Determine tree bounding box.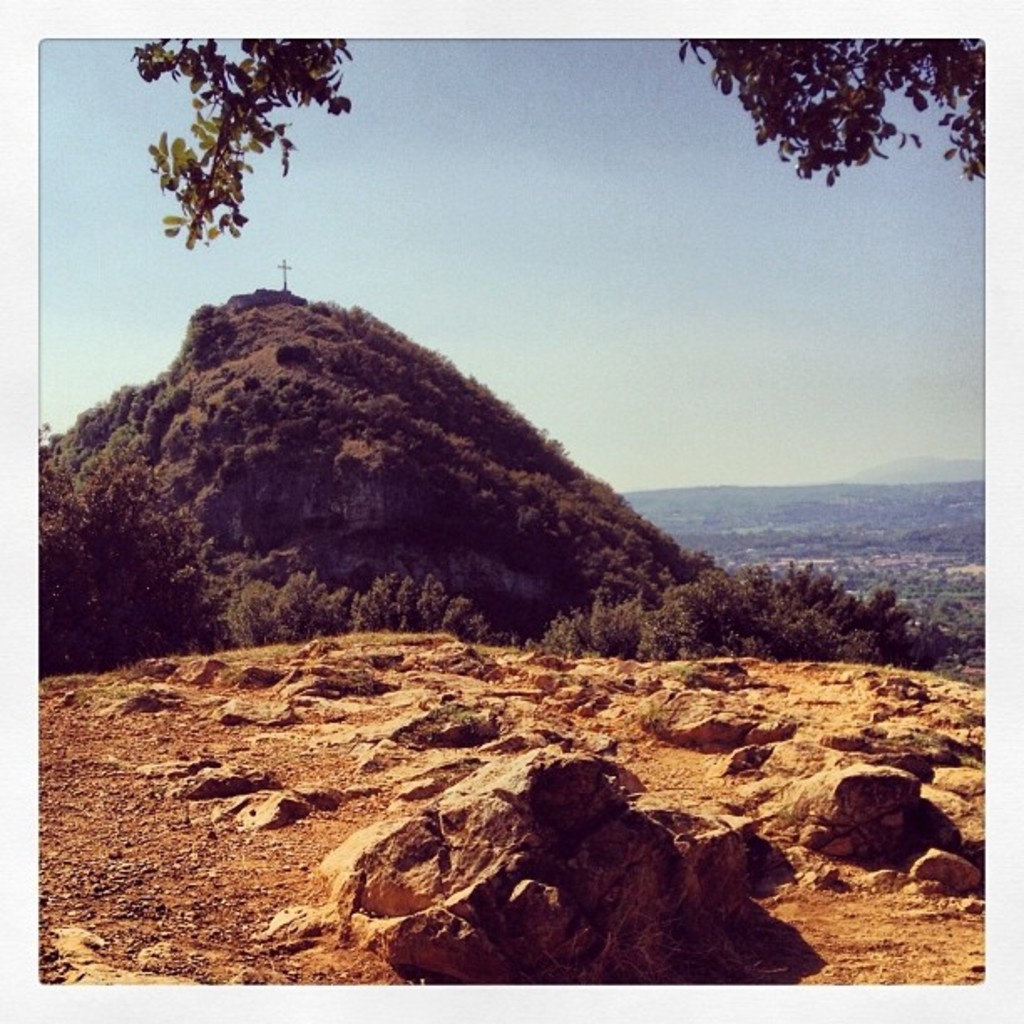
Determined: bbox=(129, 7, 363, 244).
